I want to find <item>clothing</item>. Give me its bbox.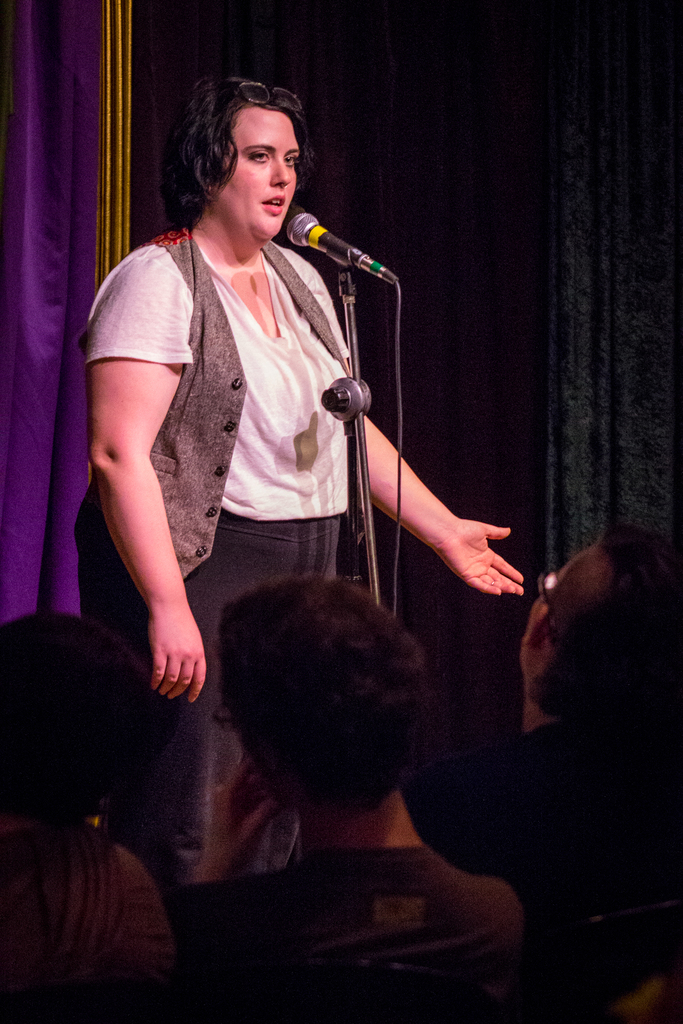
bbox=(79, 220, 432, 856).
